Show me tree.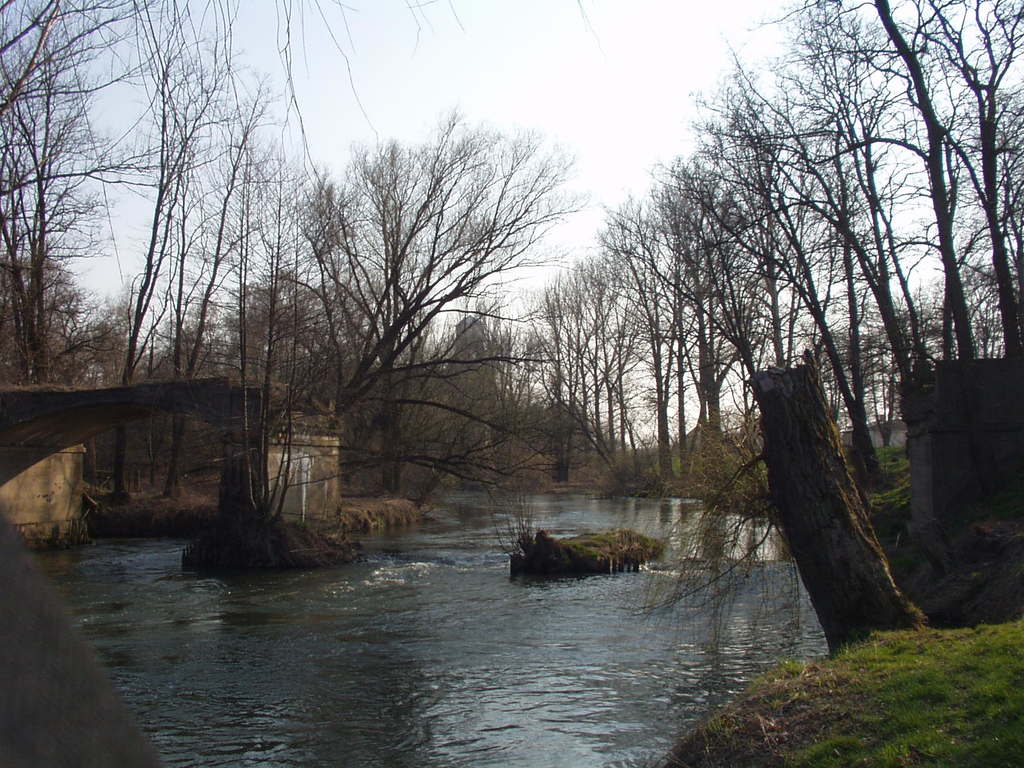
tree is here: box=[225, 94, 560, 570].
